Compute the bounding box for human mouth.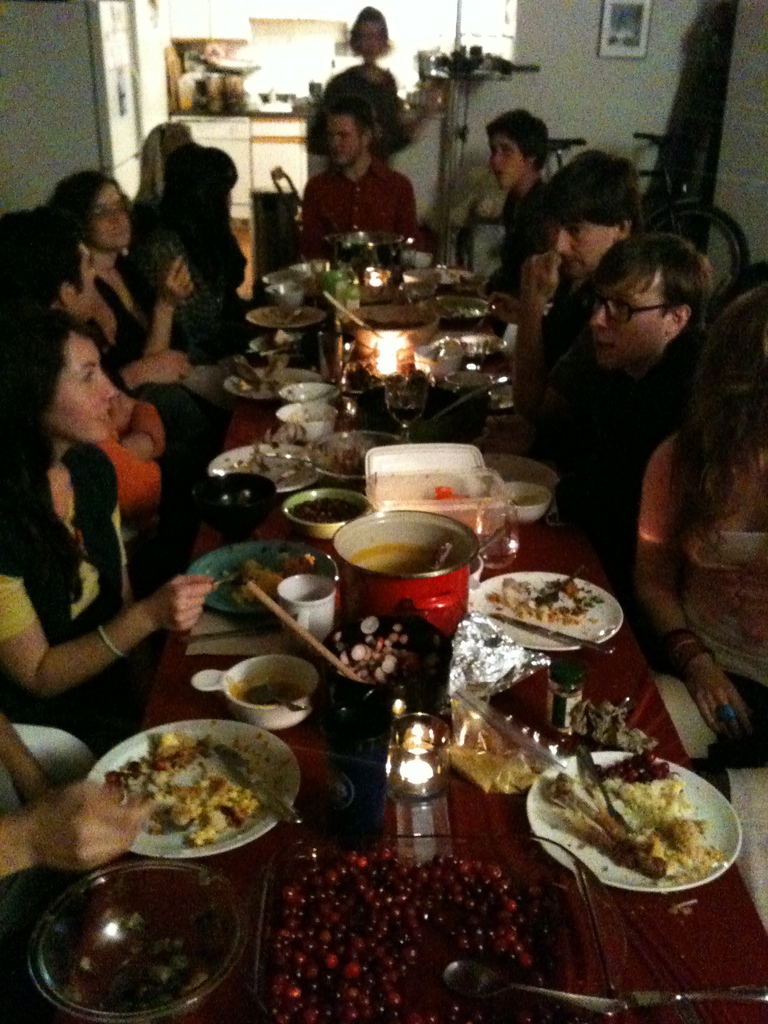
x1=595, y1=332, x2=620, y2=354.
